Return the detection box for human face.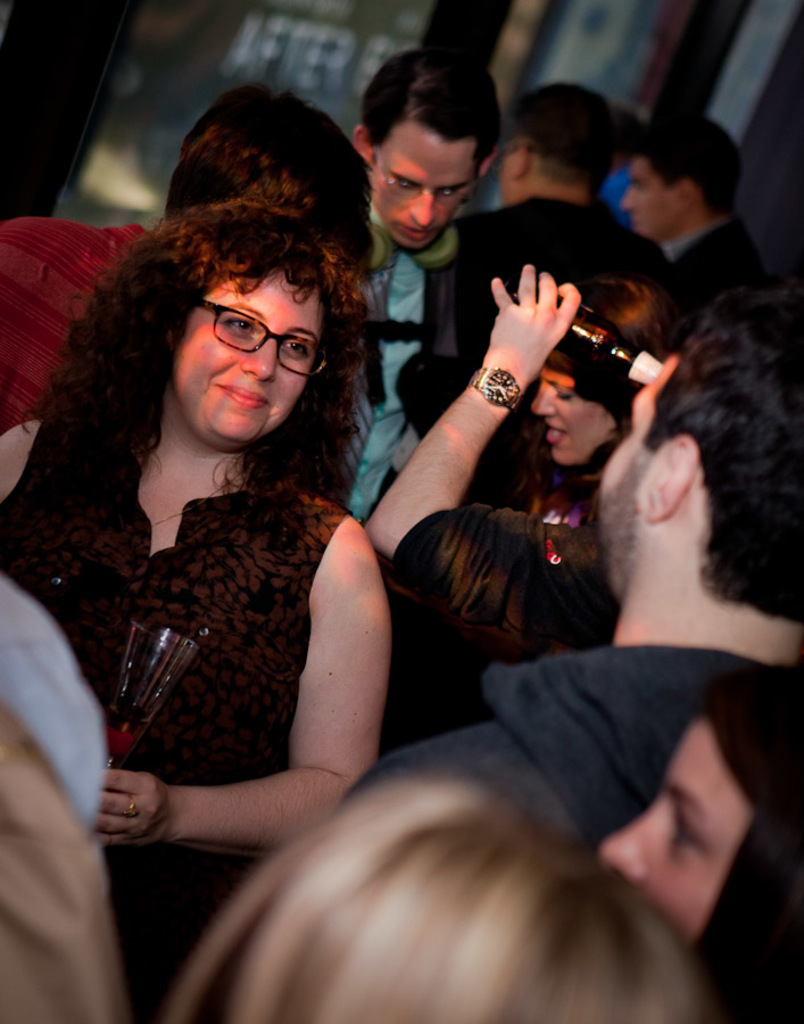
{"left": 481, "top": 135, "right": 521, "bottom": 207}.
